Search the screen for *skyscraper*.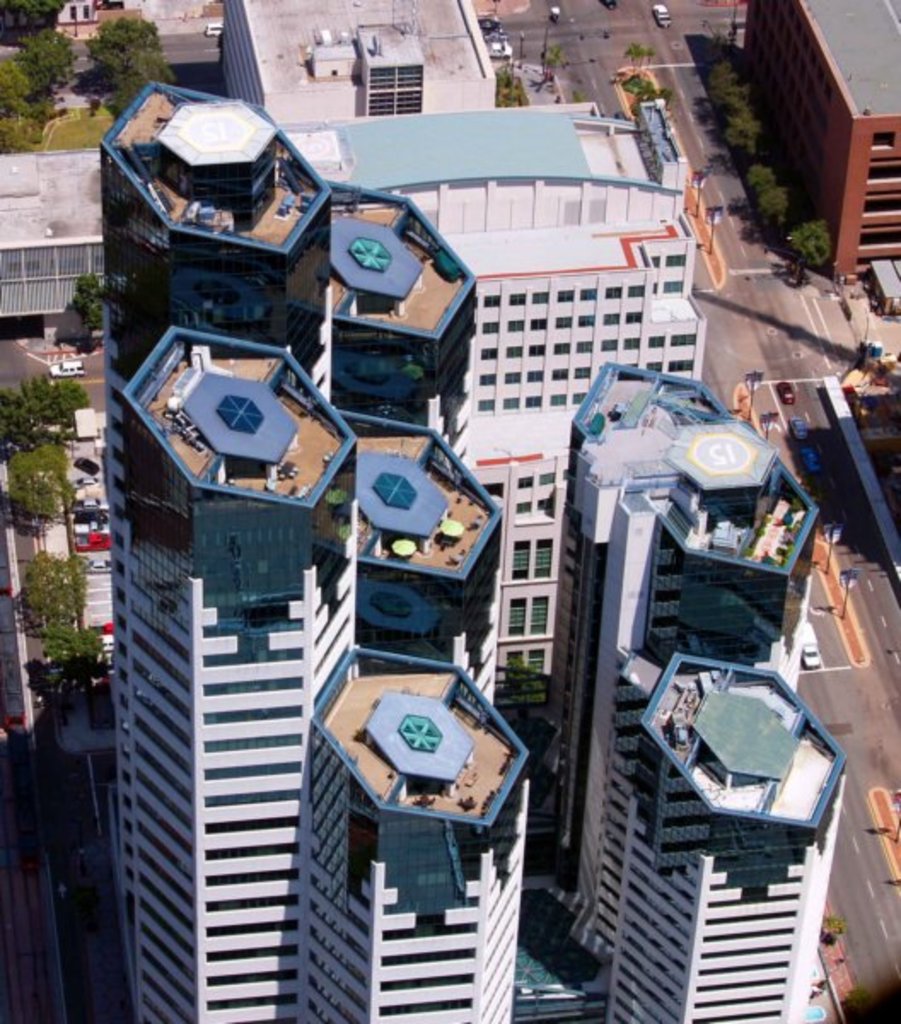
Found at {"x1": 633, "y1": 647, "x2": 821, "y2": 1022}.
